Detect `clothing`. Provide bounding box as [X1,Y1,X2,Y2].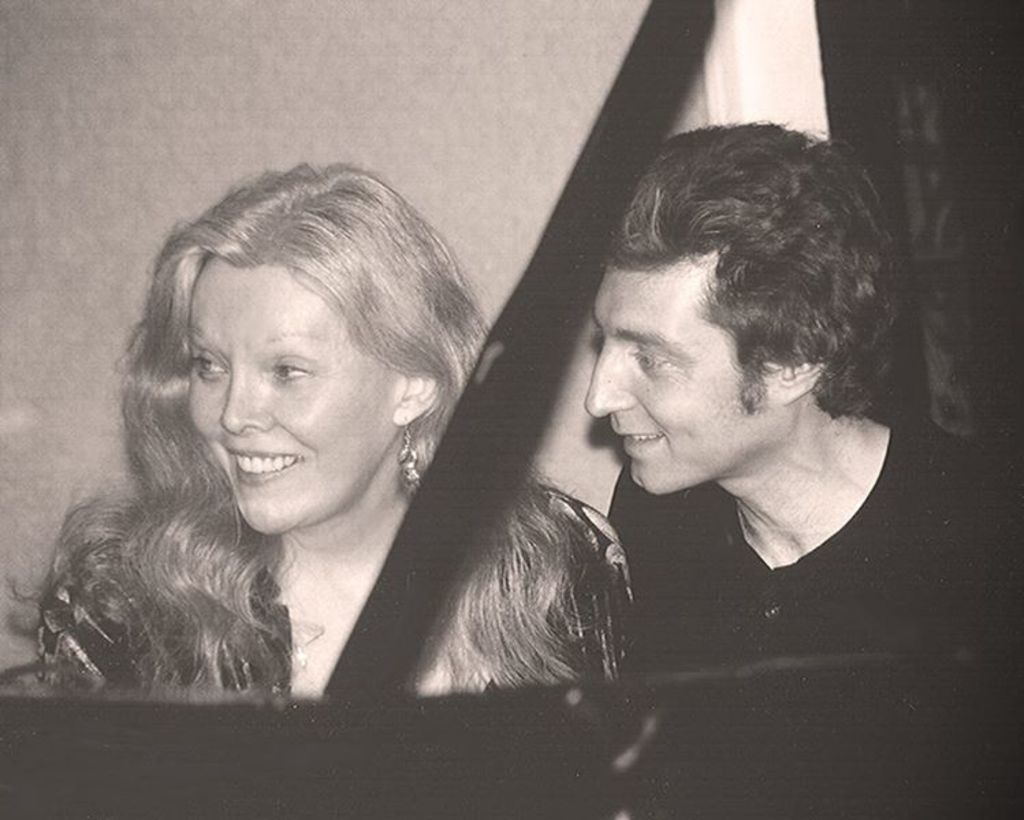
[608,424,1017,648].
